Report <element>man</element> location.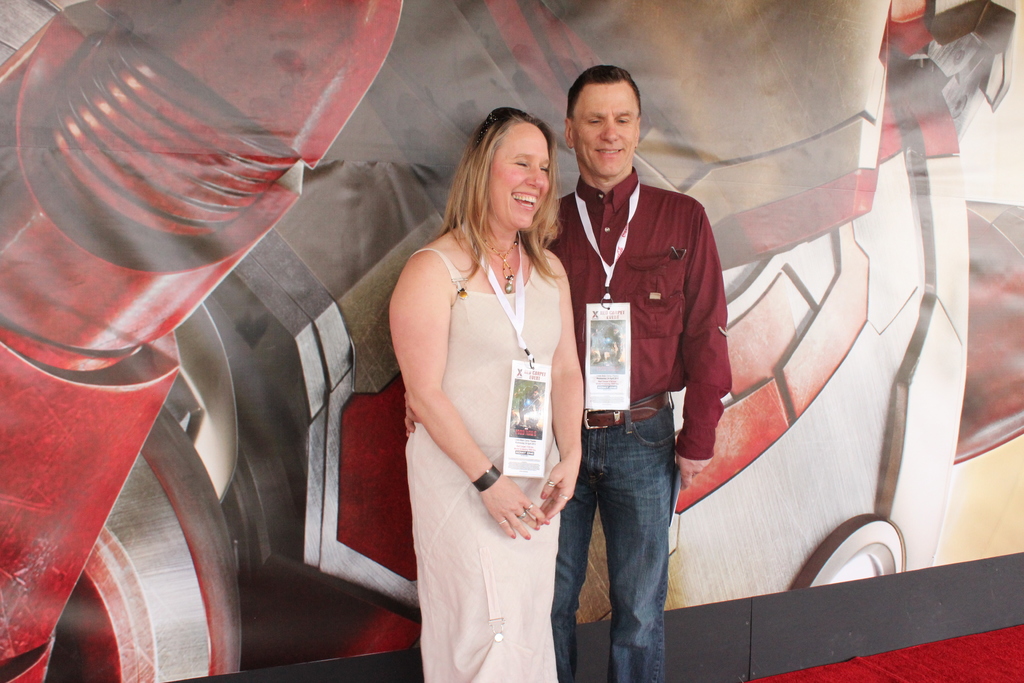
Report: box=[536, 78, 735, 649].
